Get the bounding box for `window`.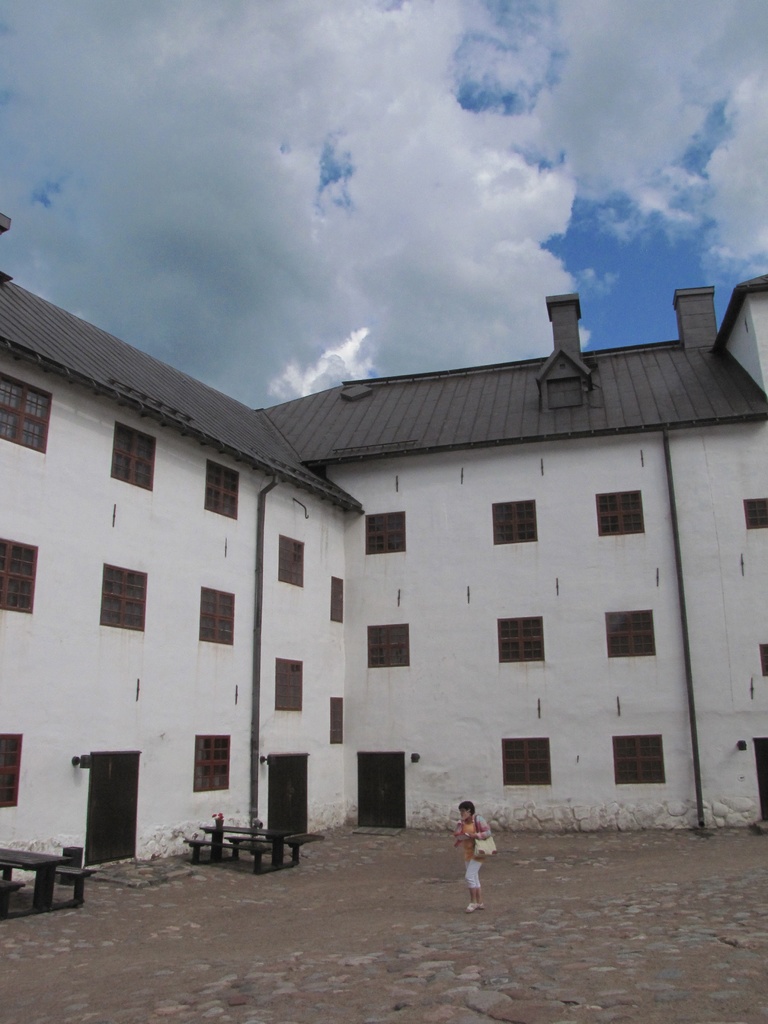
{"left": 0, "top": 735, "right": 24, "bottom": 810}.
